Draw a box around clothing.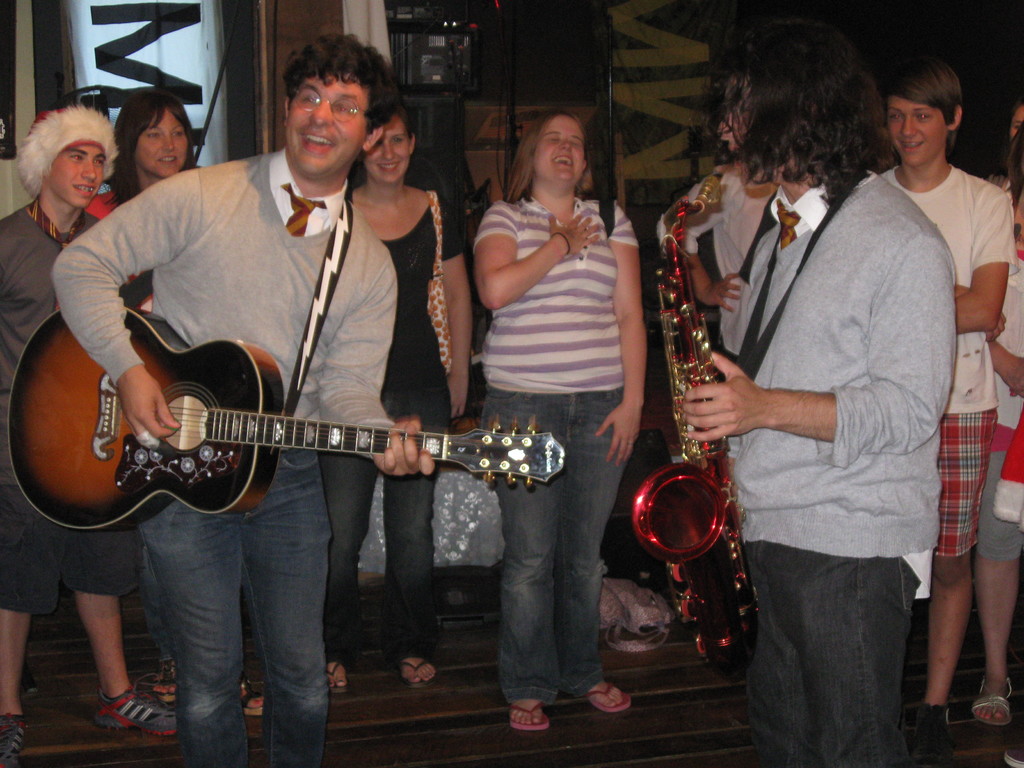
locate(977, 176, 1023, 566).
